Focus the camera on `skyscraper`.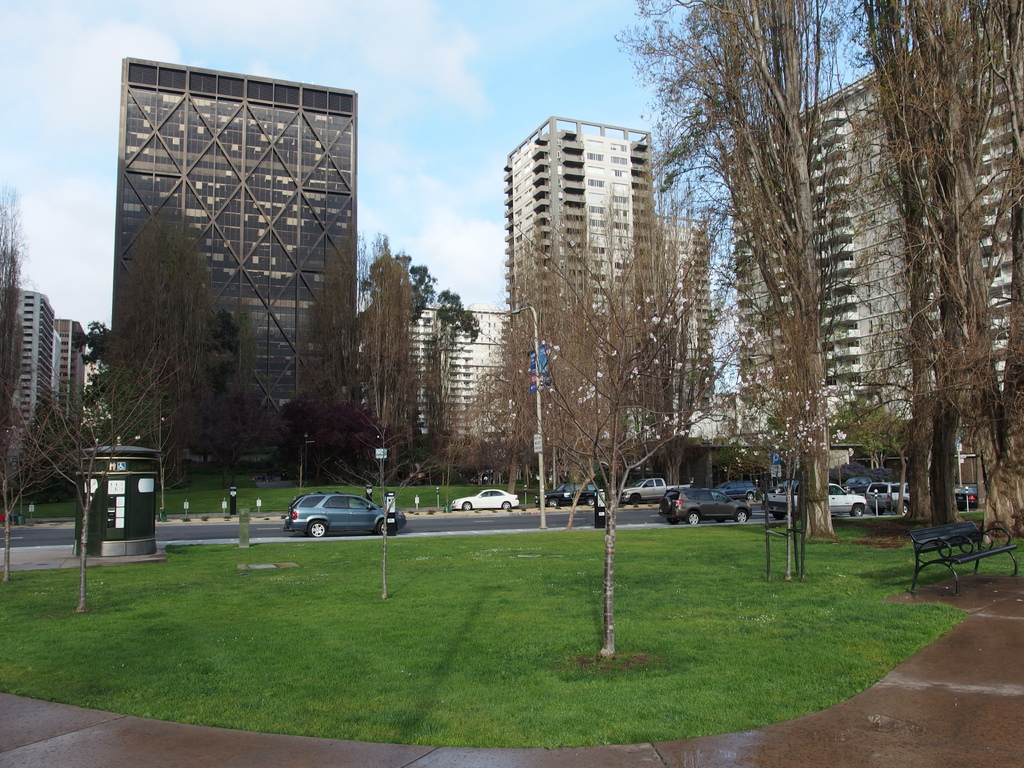
Focus region: bbox(737, 8, 1023, 492).
